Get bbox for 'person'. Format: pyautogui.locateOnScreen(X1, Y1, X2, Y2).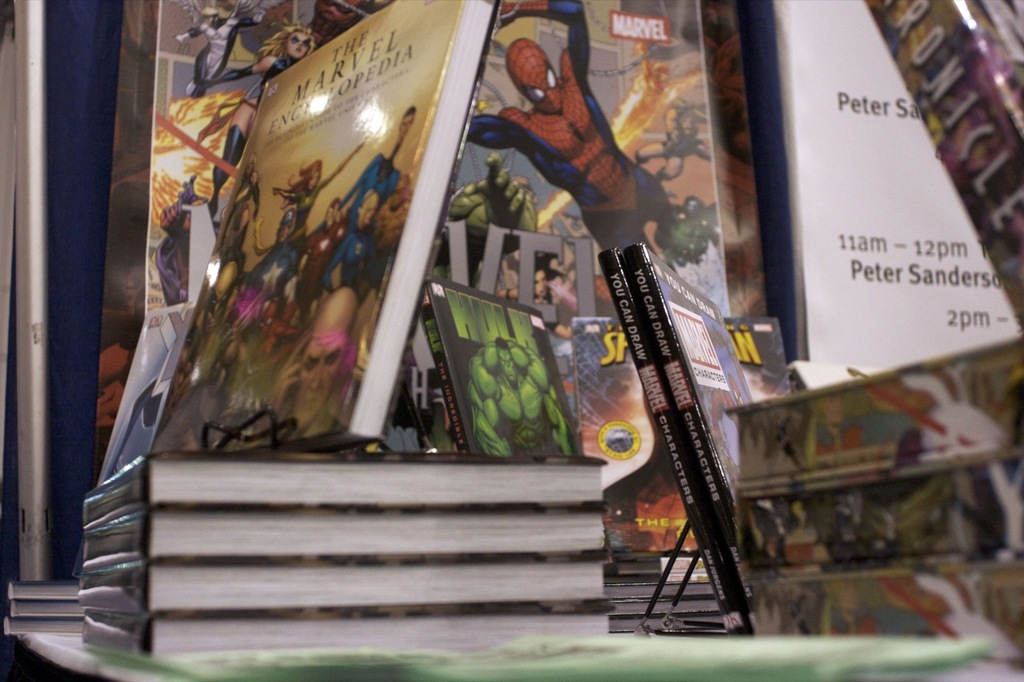
pyautogui.locateOnScreen(174, 0, 280, 95).
